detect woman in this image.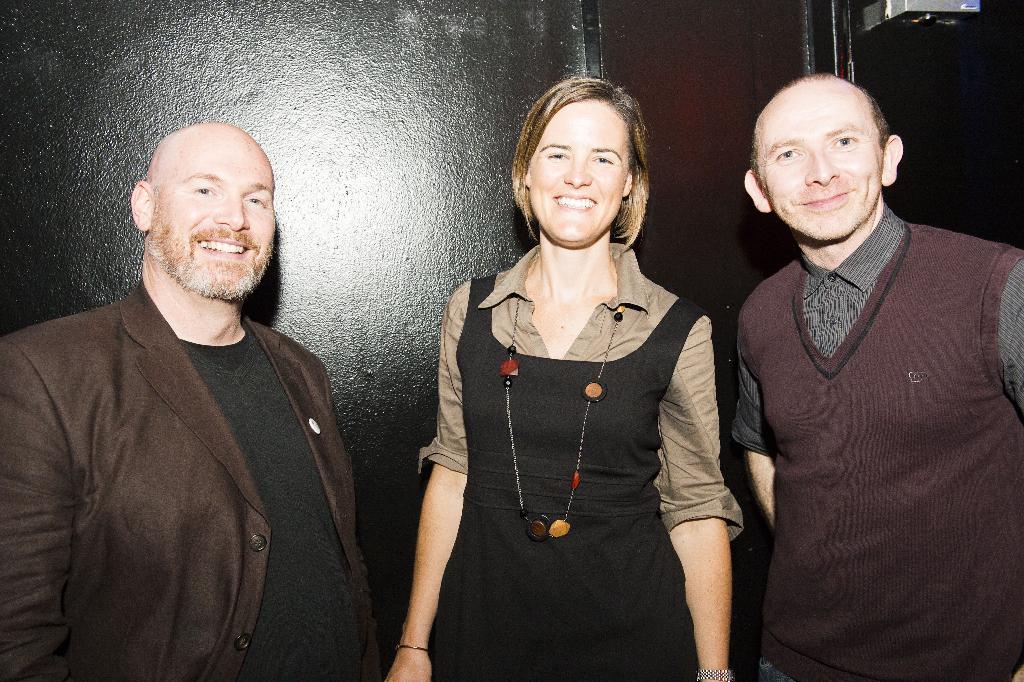
Detection: 392/83/742/657.
